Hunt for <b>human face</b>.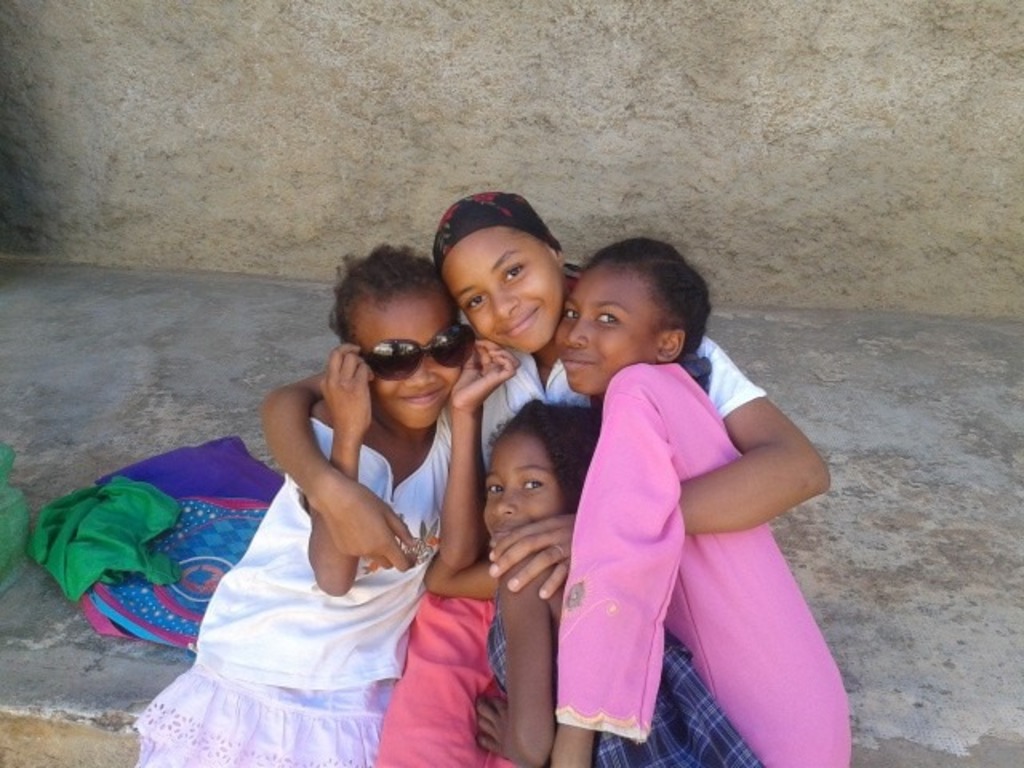
Hunted down at rect(445, 238, 557, 354).
